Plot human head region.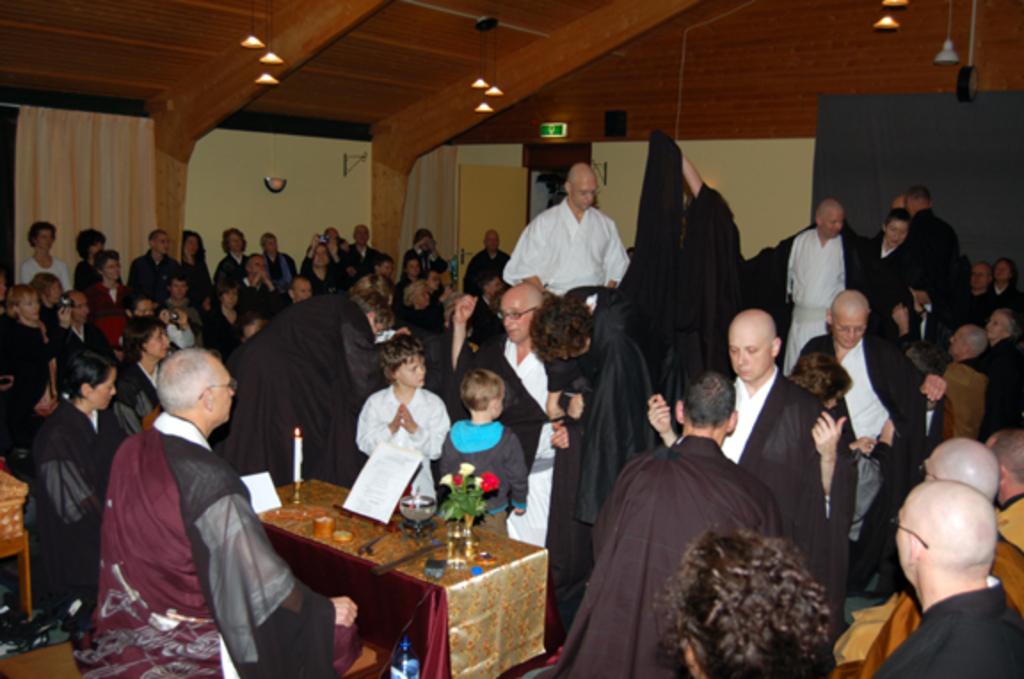
Plotted at detection(60, 292, 89, 329).
